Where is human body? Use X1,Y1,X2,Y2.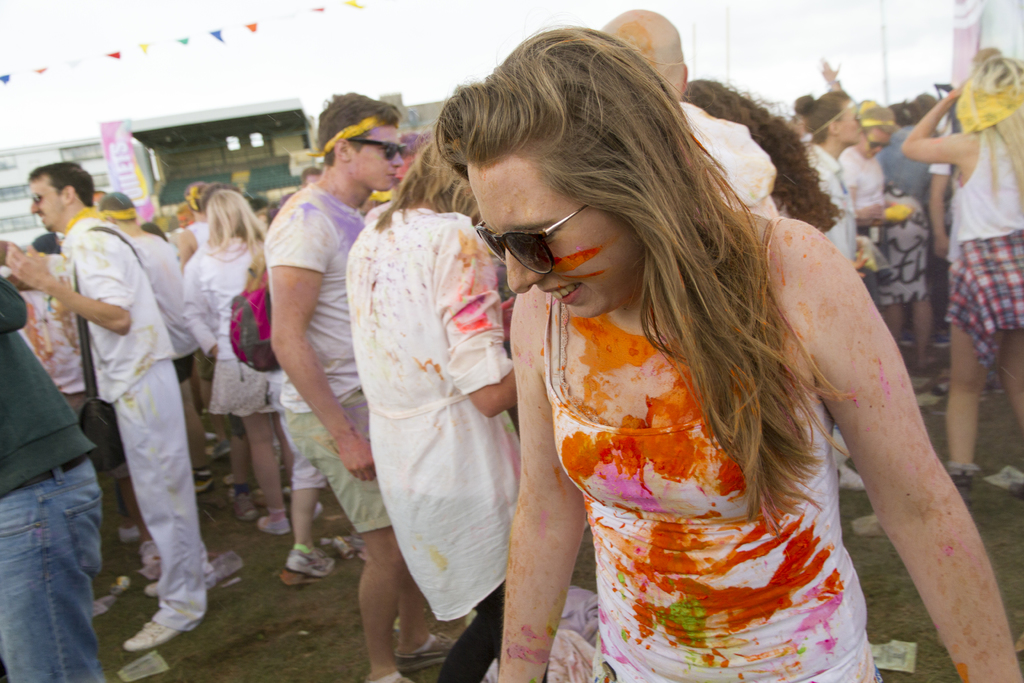
35,156,207,646.
